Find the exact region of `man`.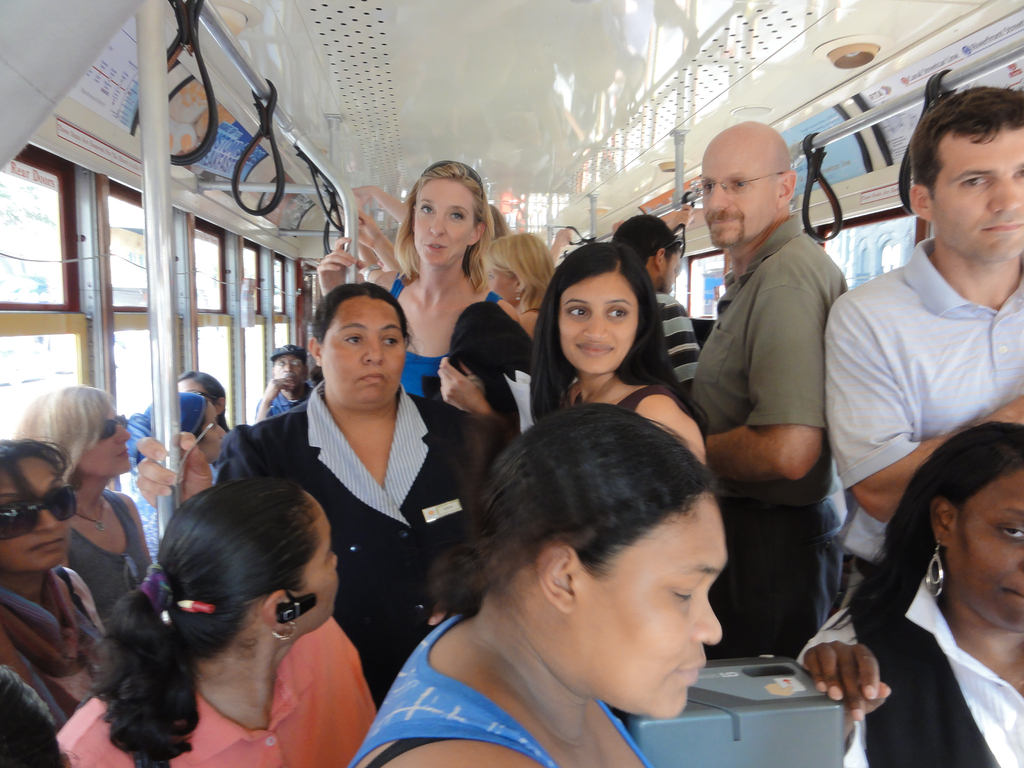
Exact region: {"x1": 822, "y1": 84, "x2": 1023, "y2": 625}.
